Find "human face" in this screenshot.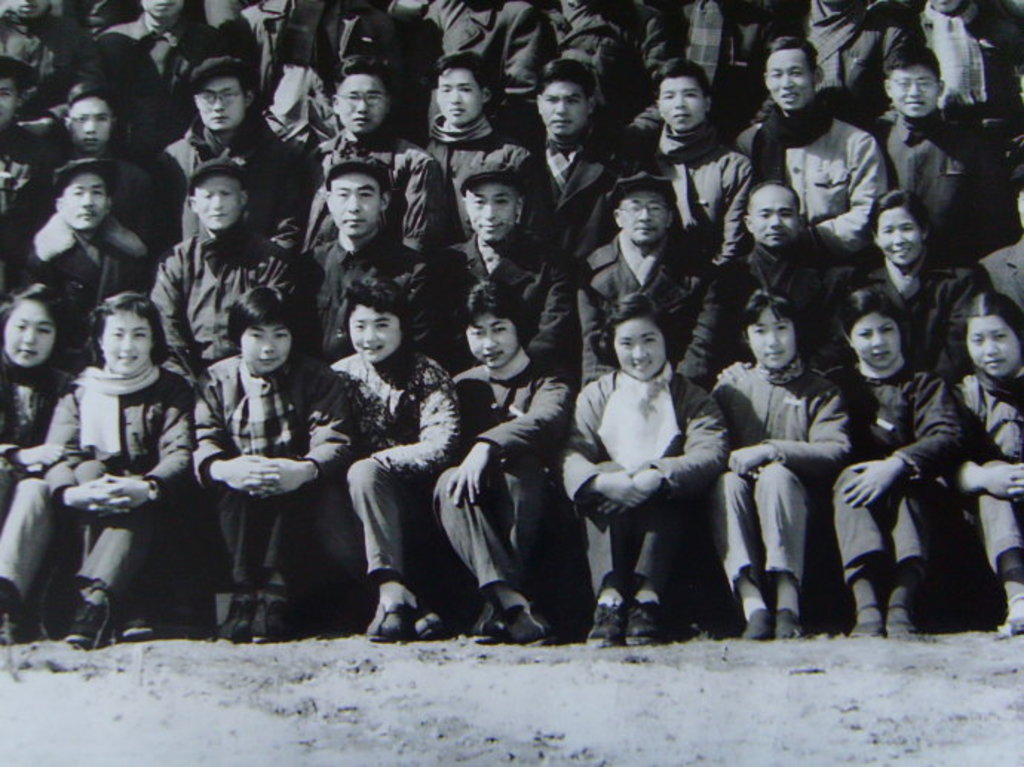
The bounding box for "human face" is 469, 315, 518, 365.
